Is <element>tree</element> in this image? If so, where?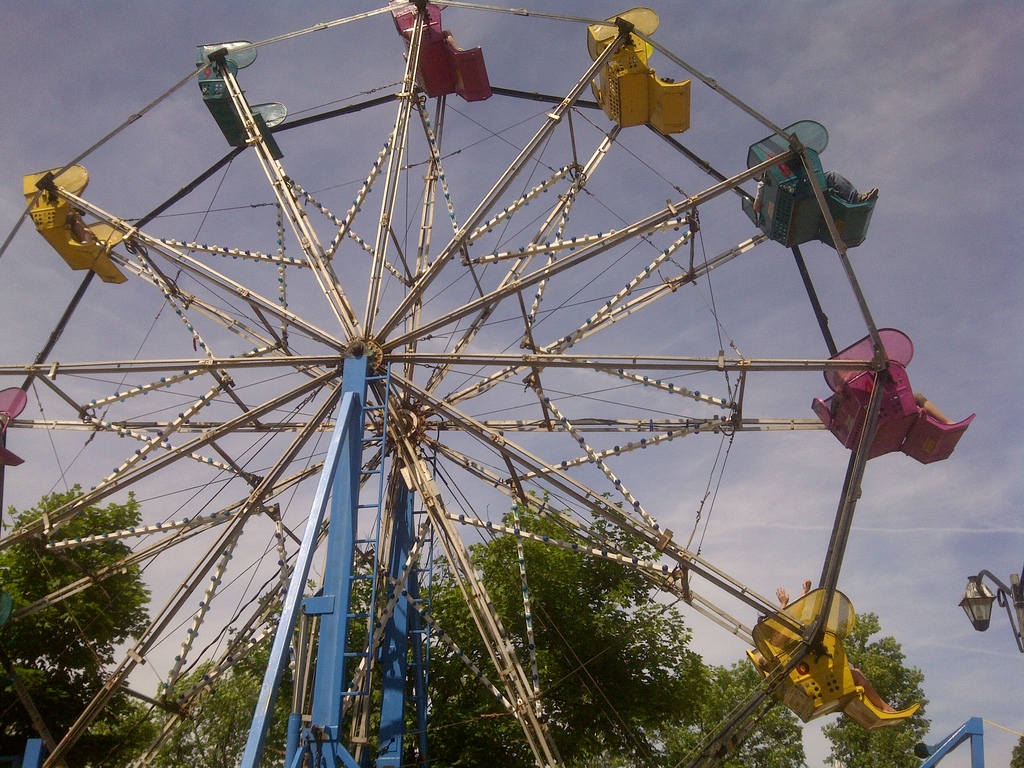
Yes, at (0,467,156,765).
